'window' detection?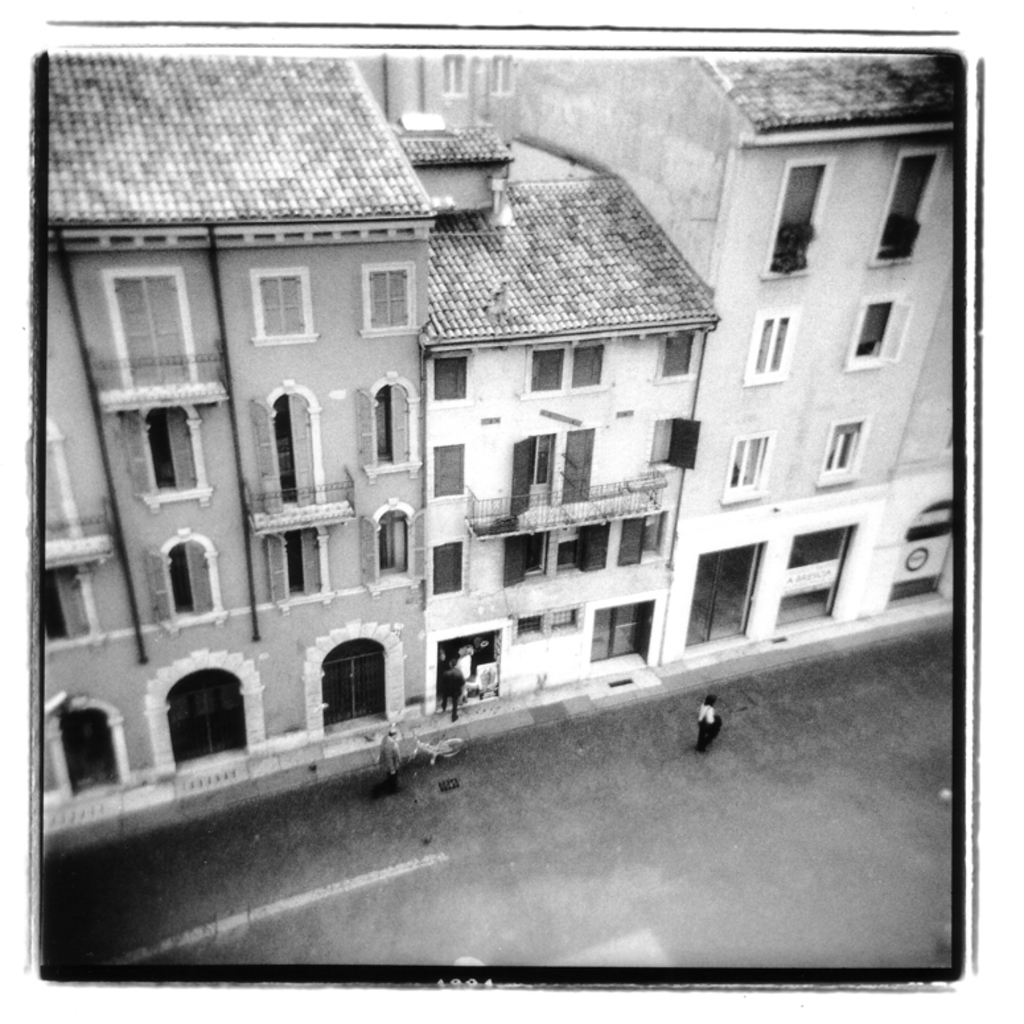
[x1=358, y1=375, x2=421, y2=461]
